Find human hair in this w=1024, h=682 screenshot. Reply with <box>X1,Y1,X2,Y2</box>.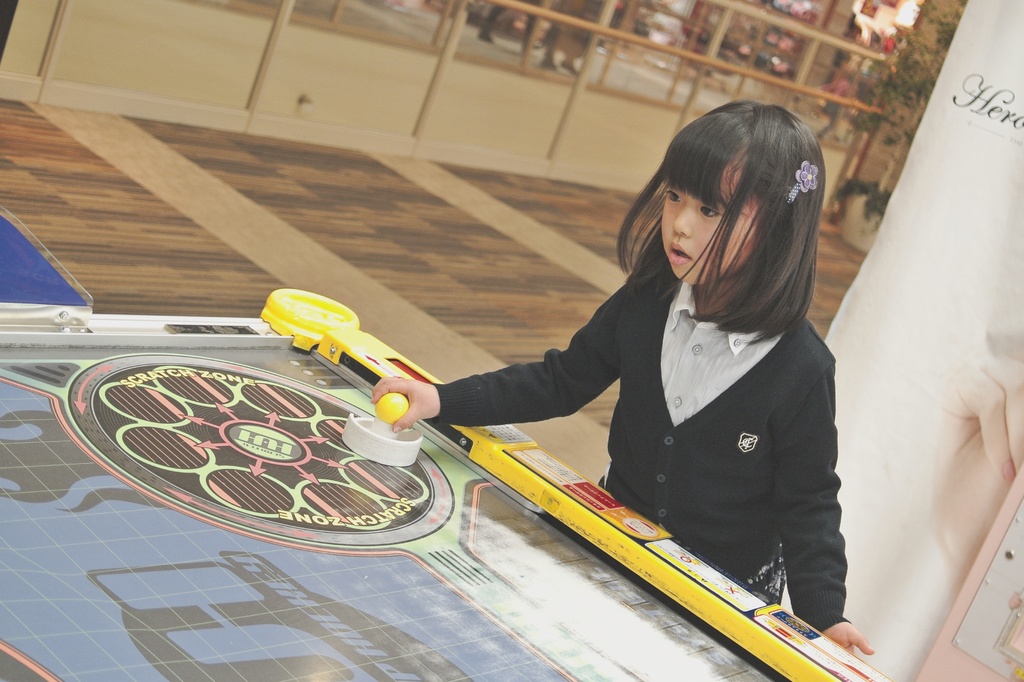
<box>636,97,831,349</box>.
